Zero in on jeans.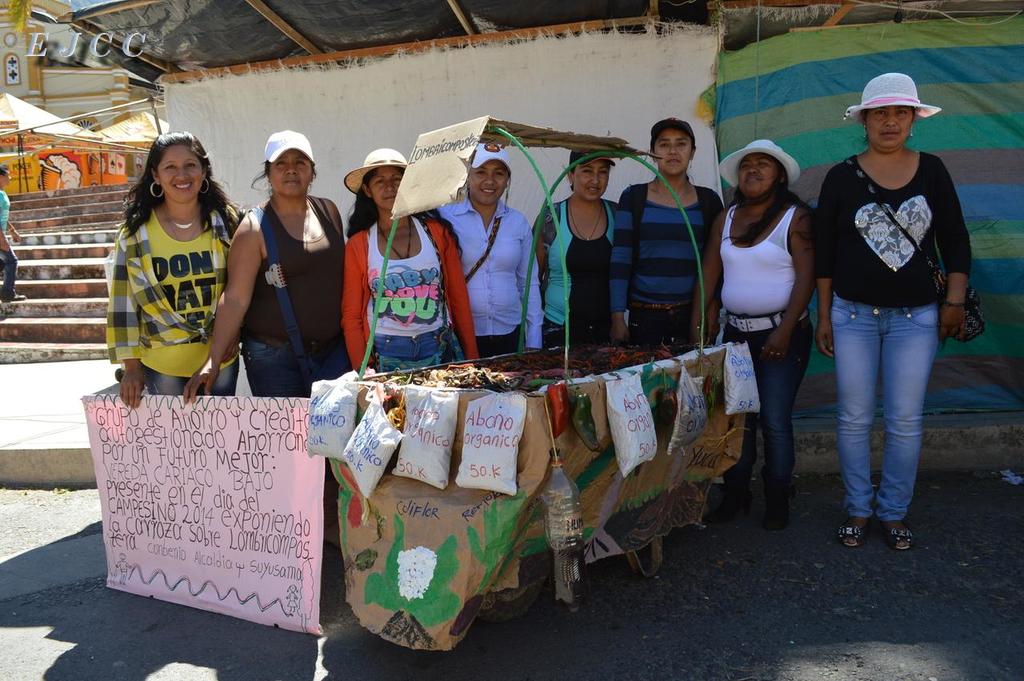
Zeroed in: {"x1": 626, "y1": 311, "x2": 688, "y2": 327}.
